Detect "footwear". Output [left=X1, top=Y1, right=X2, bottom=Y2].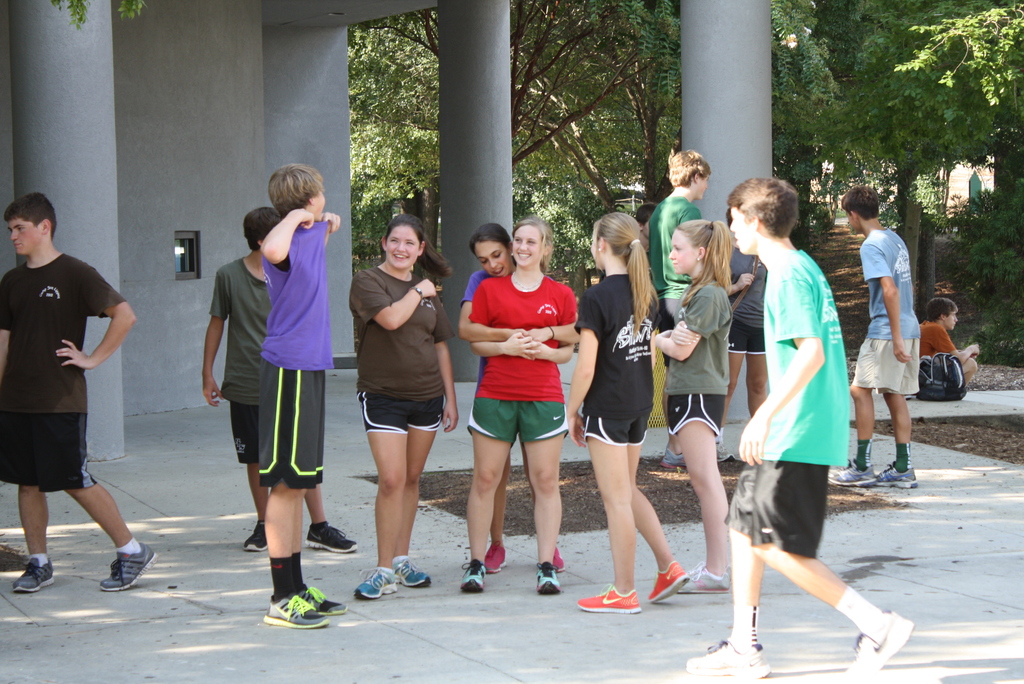
[left=554, top=548, right=570, bottom=571].
